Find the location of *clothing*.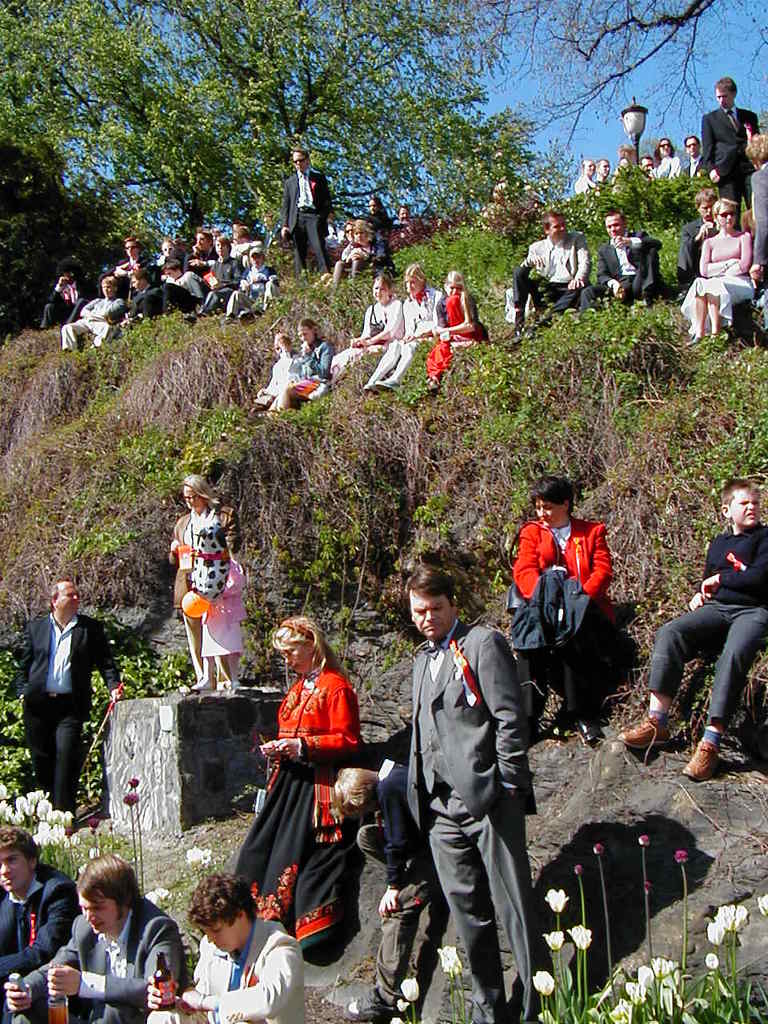
Location: rect(0, 864, 82, 978).
